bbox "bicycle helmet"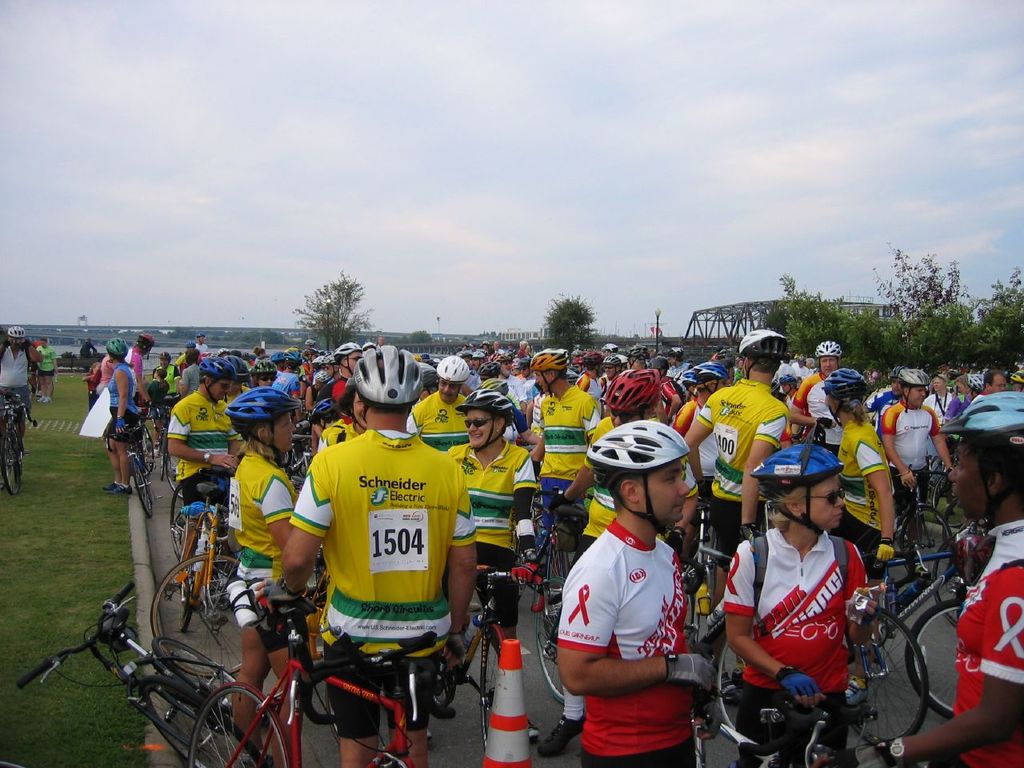
{"left": 682, "top": 362, "right": 730, "bottom": 390}
